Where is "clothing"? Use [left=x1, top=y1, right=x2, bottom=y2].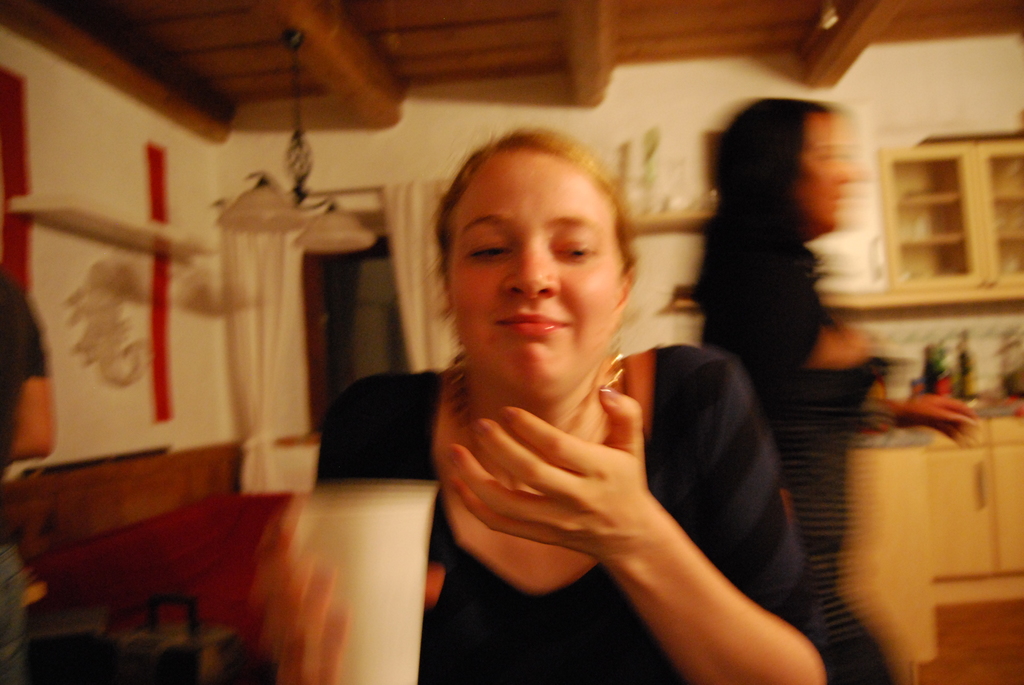
[left=694, top=235, right=911, bottom=684].
